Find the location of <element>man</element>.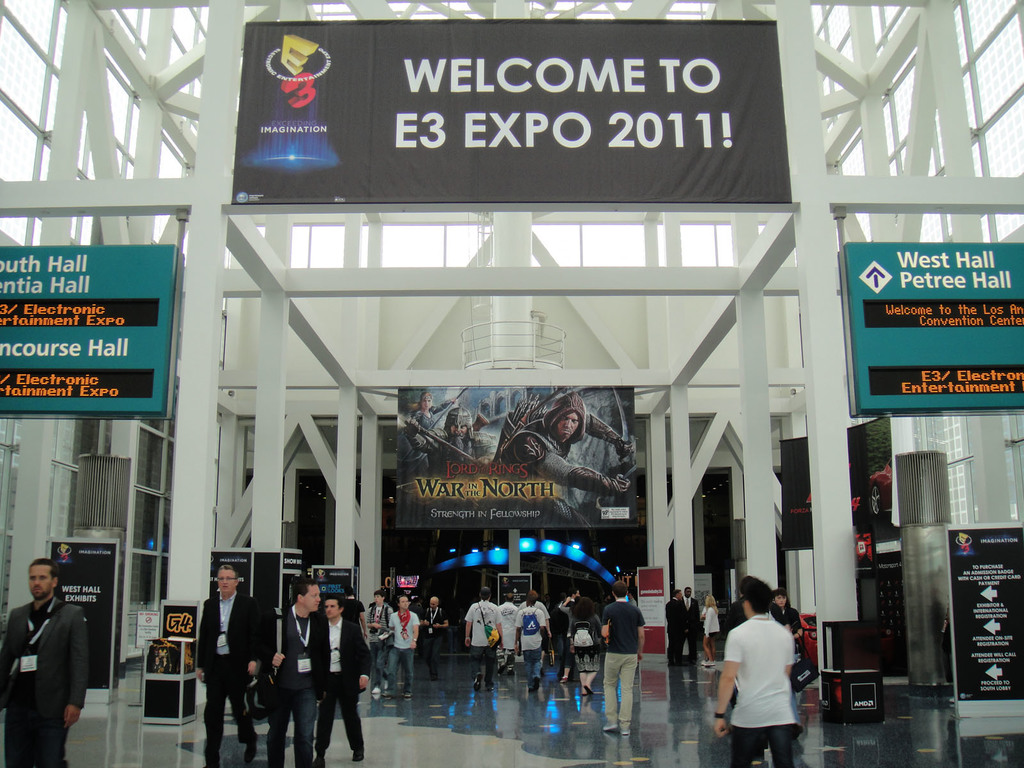
Location: (413, 577, 457, 675).
